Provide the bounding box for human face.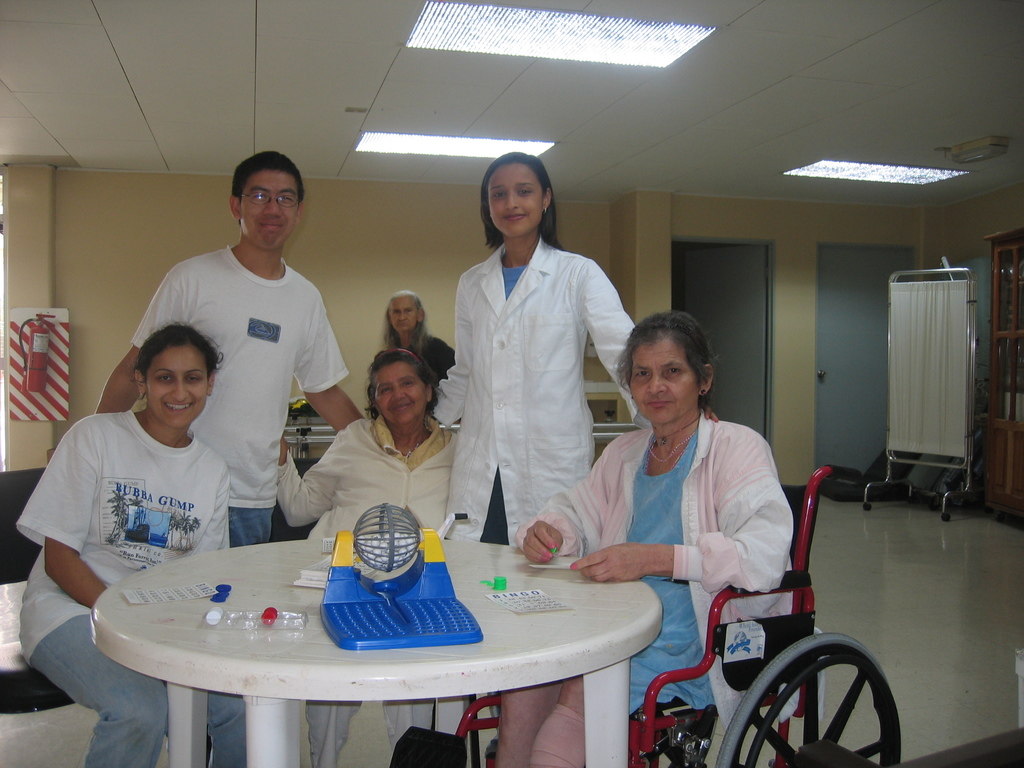
x1=634, y1=344, x2=697, y2=419.
